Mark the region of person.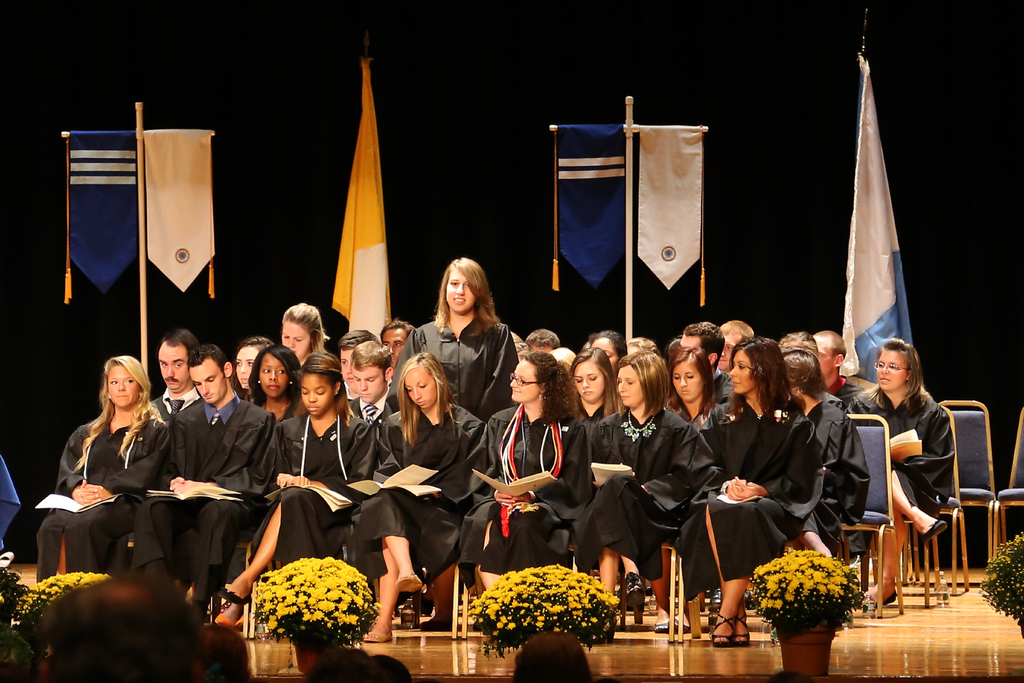
Region: locate(842, 336, 963, 613).
